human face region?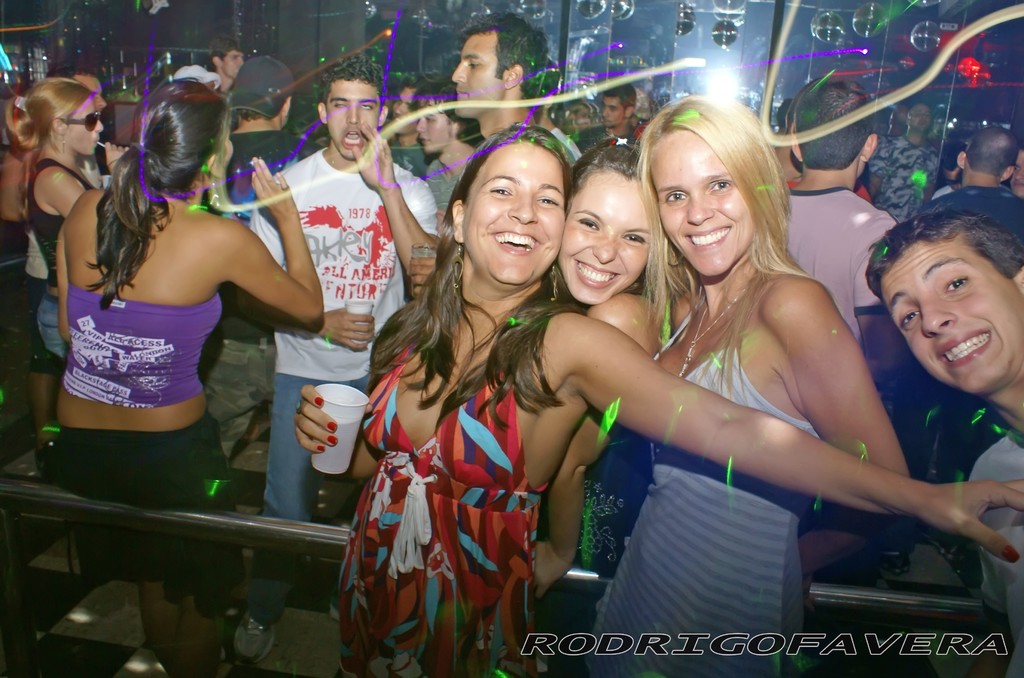
{"left": 221, "top": 50, "right": 246, "bottom": 76}
